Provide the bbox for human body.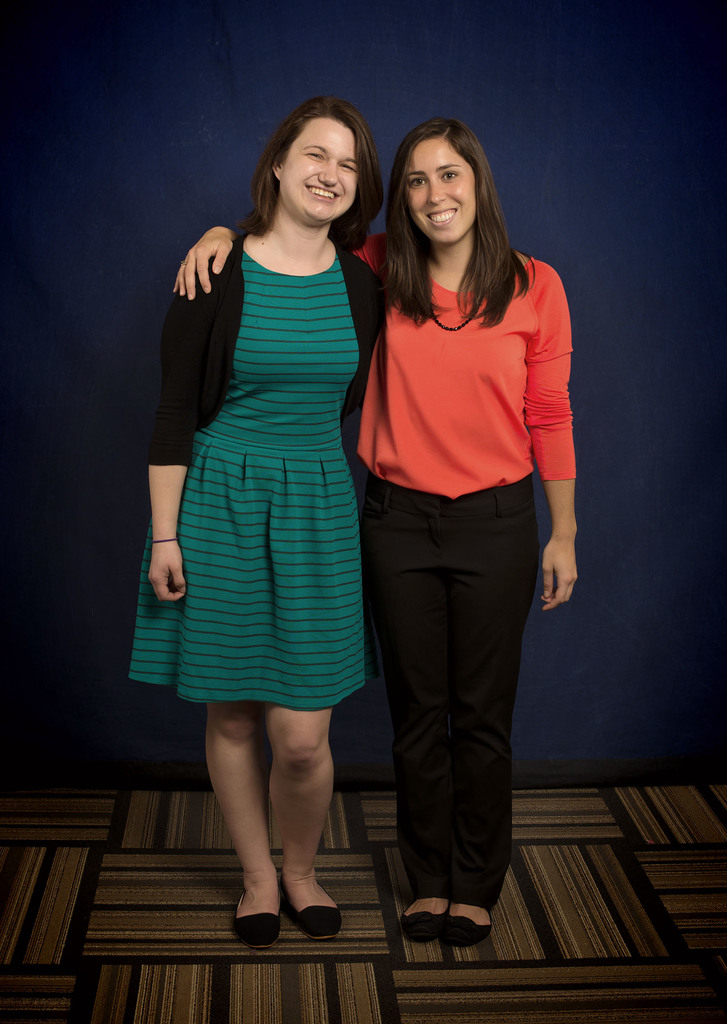
{"x1": 166, "y1": 225, "x2": 580, "y2": 949}.
